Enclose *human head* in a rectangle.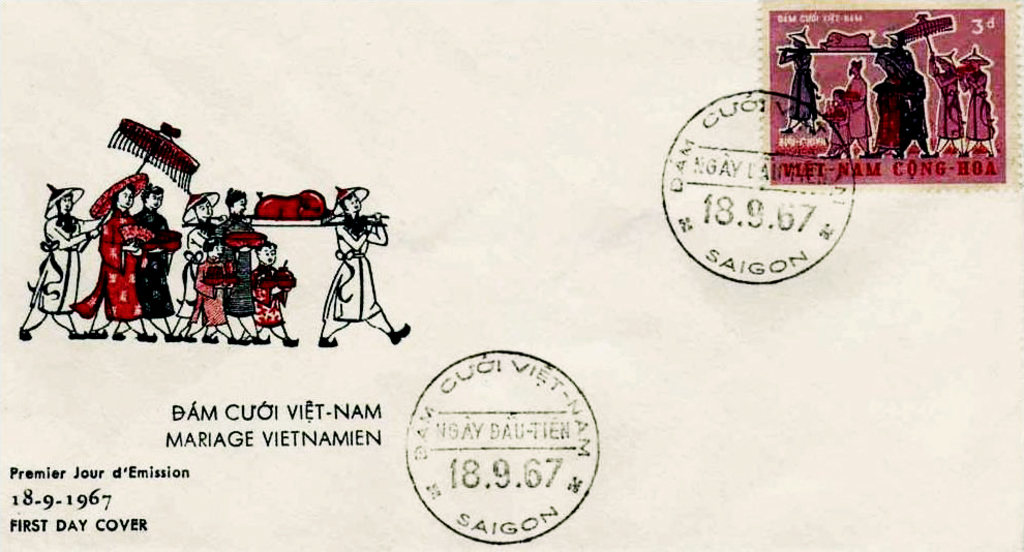
(960, 45, 989, 72).
